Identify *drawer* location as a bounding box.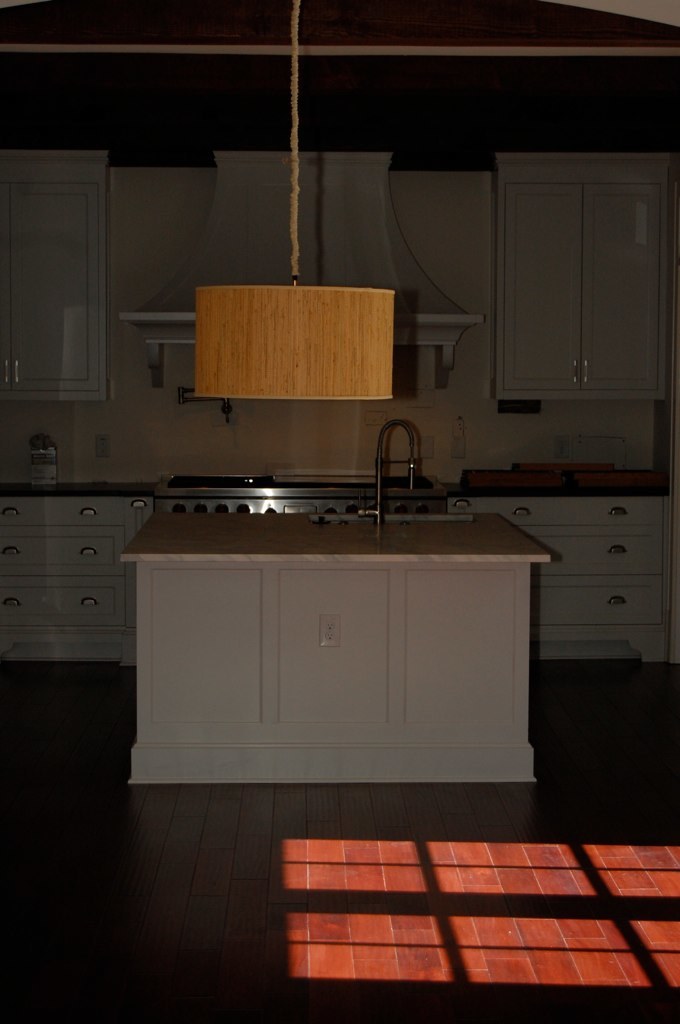
531,536,662,575.
